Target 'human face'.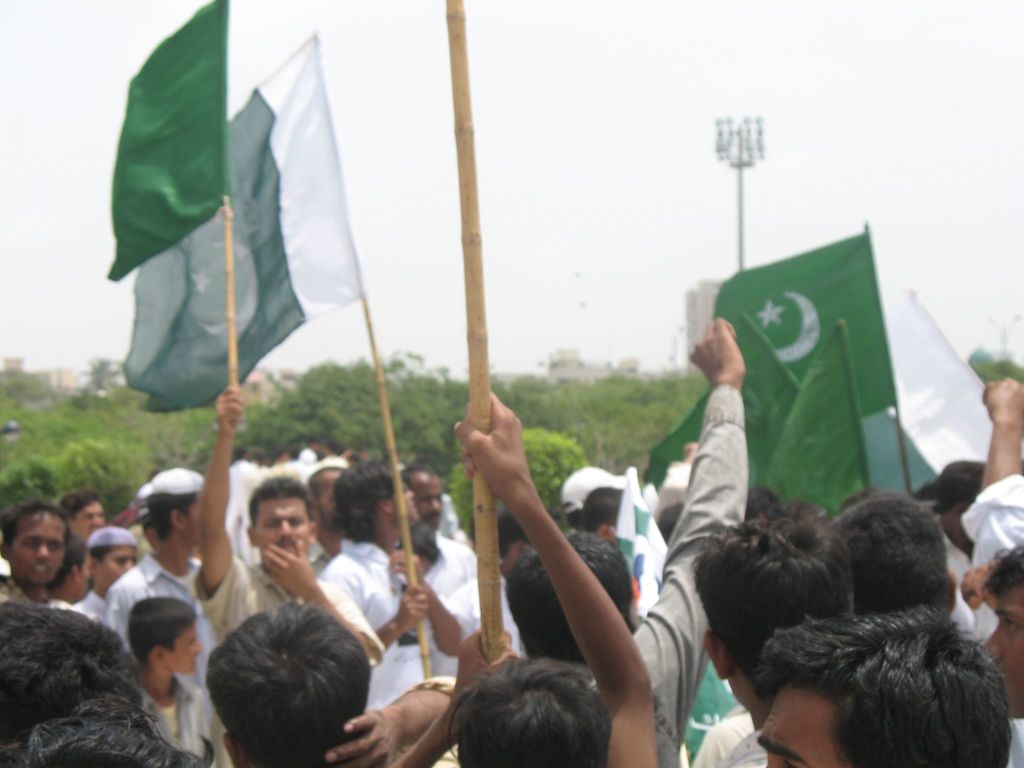
Target region: pyautogui.locateOnScreen(96, 541, 134, 584).
